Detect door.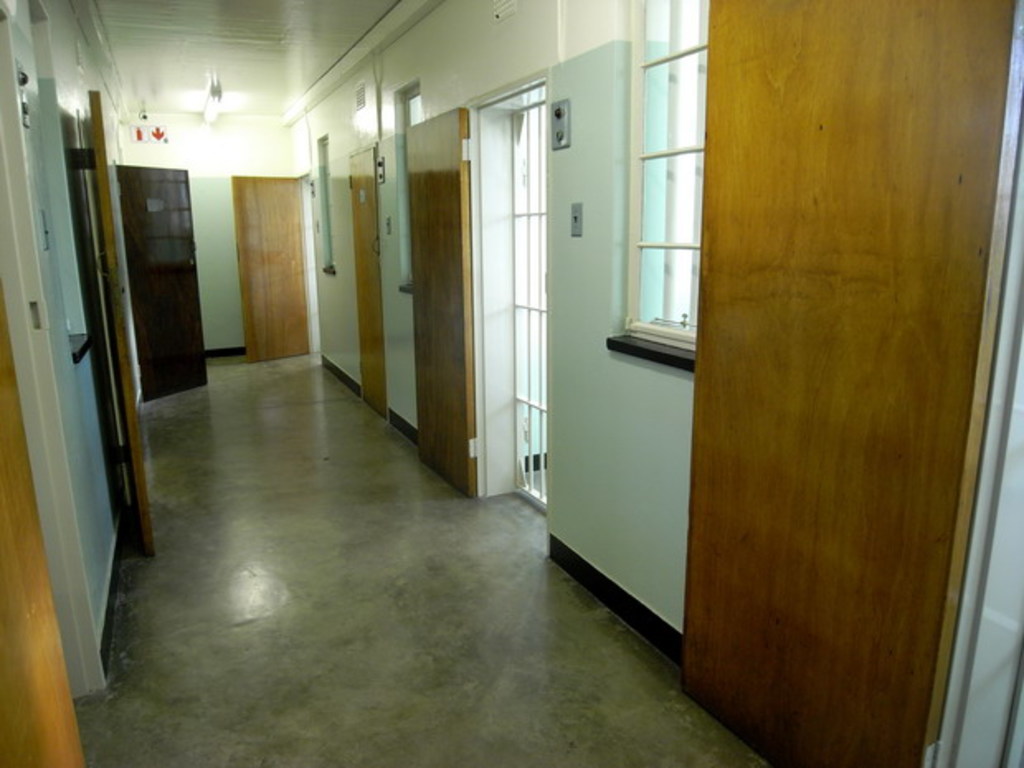
Detected at <region>109, 160, 215, 408</region>.
